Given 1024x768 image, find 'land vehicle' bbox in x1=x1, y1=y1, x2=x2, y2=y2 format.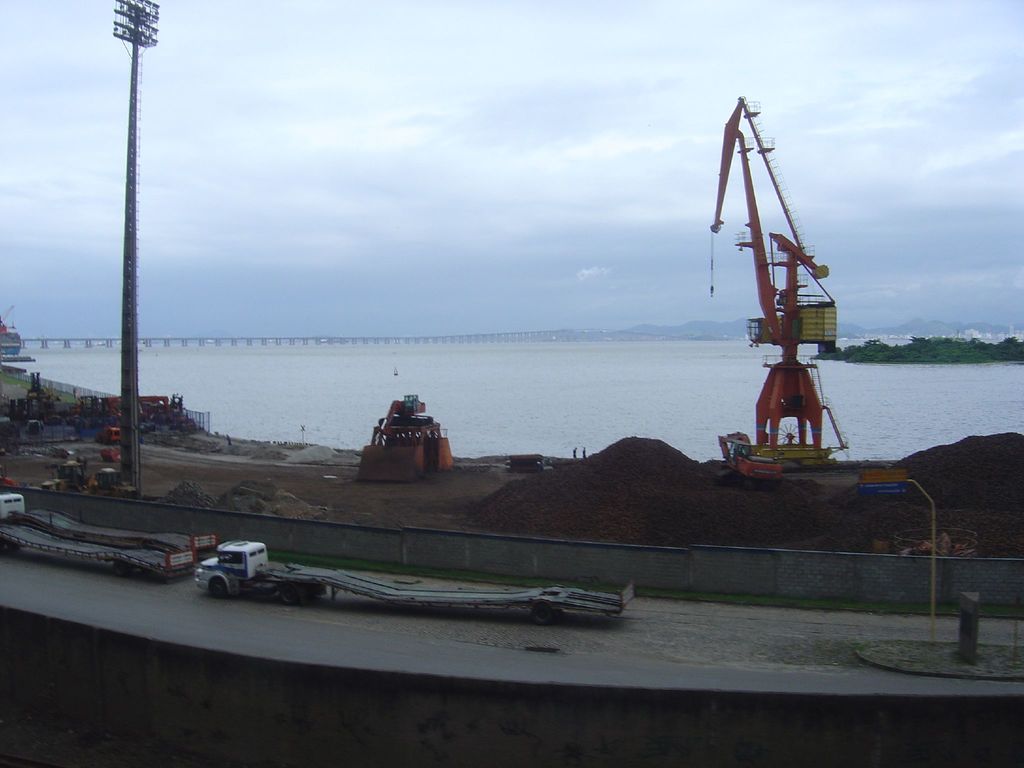
x1=0, y1=491, x2=200, y2=584.
